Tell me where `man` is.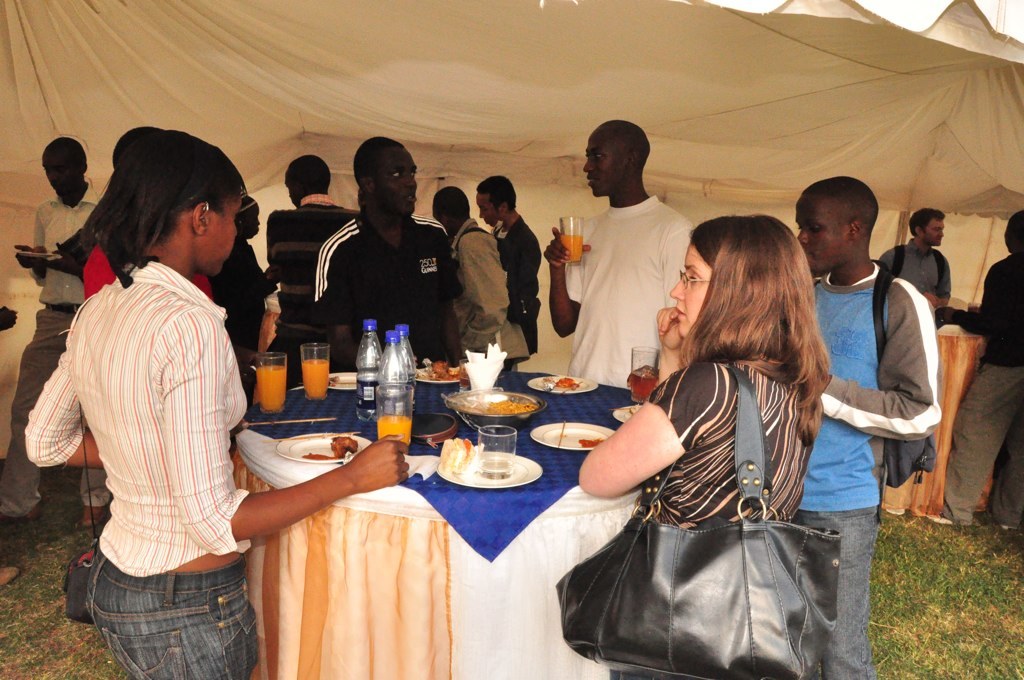
`man` is at bbox=[0, 137, 111, 538].
